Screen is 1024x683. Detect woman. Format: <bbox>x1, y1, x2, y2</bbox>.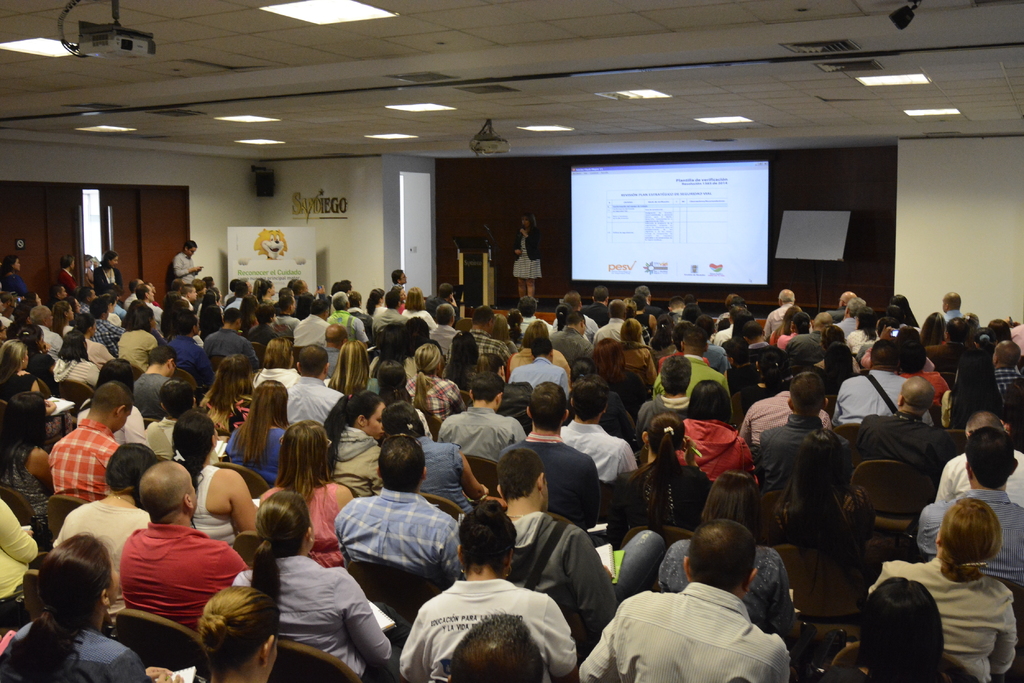
<bbox>1, 524, 189, 682</bbox>.
